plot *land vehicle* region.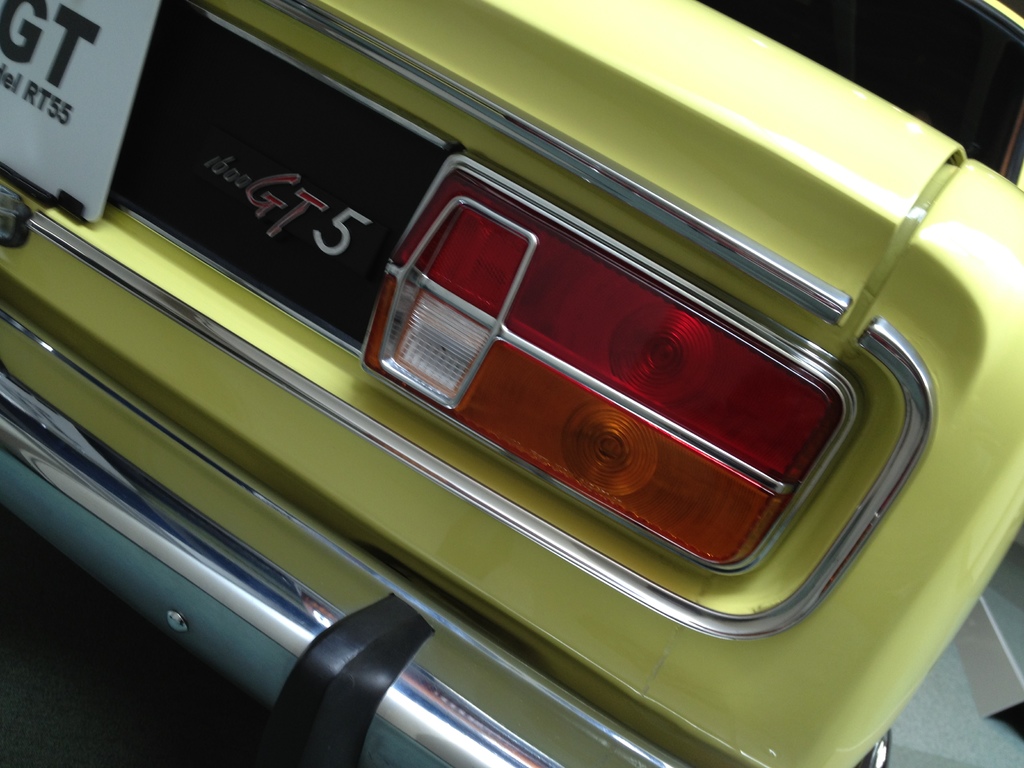
Plotted at x1=0, y1=0, x2=1023, y2=767.
